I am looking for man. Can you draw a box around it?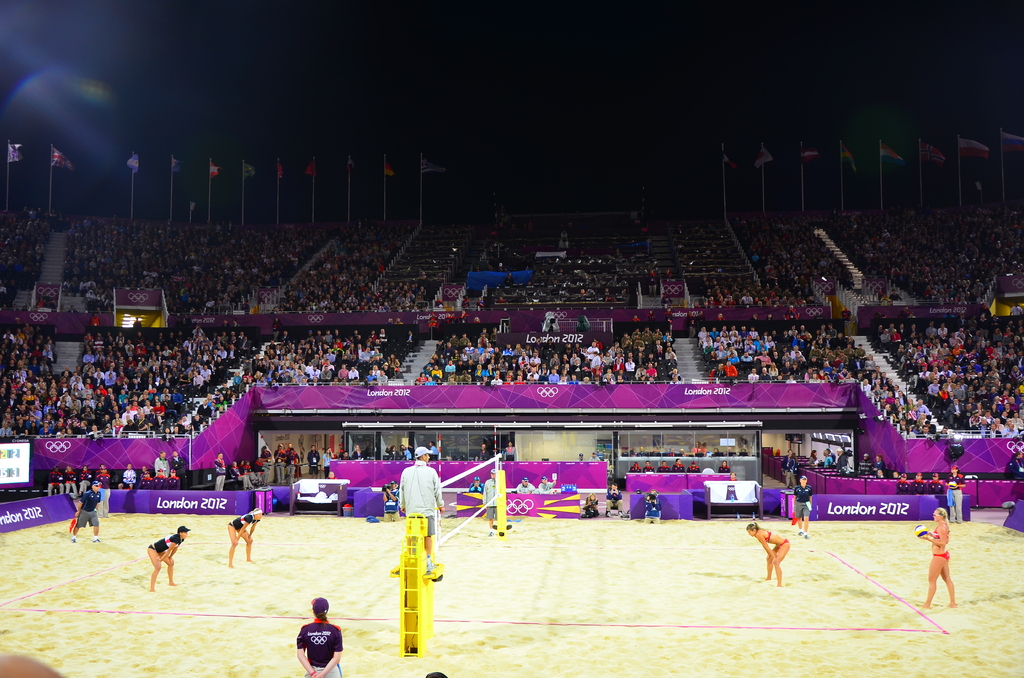
Sure, the bounding box is locate(516, 477, 533, 490).
